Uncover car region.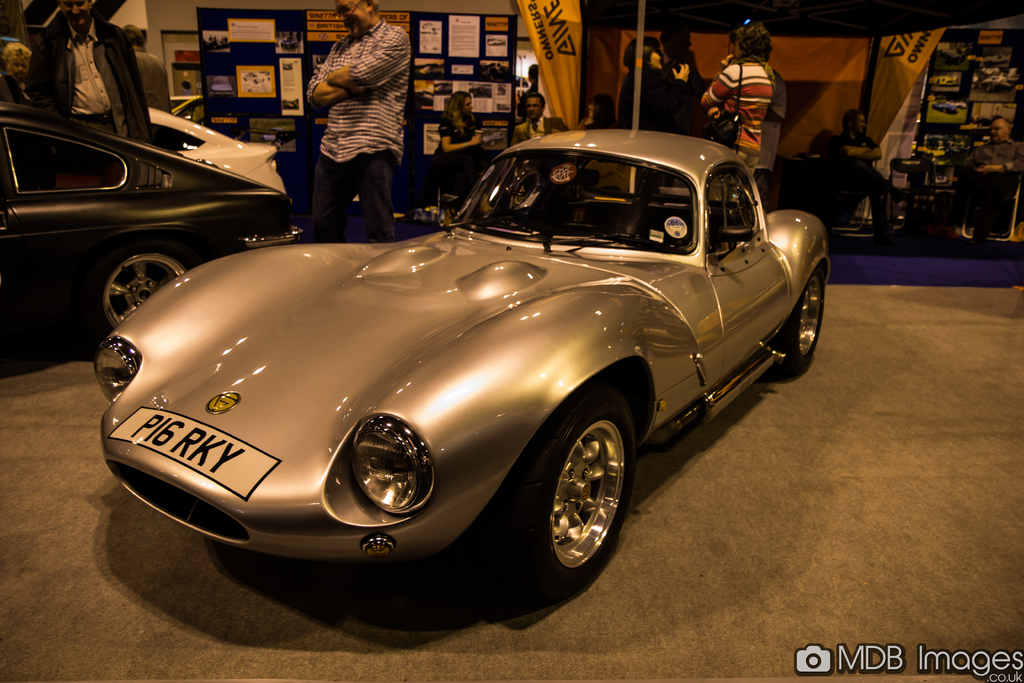
Uncovered: <region>0, 101, 301, 340</region>.
